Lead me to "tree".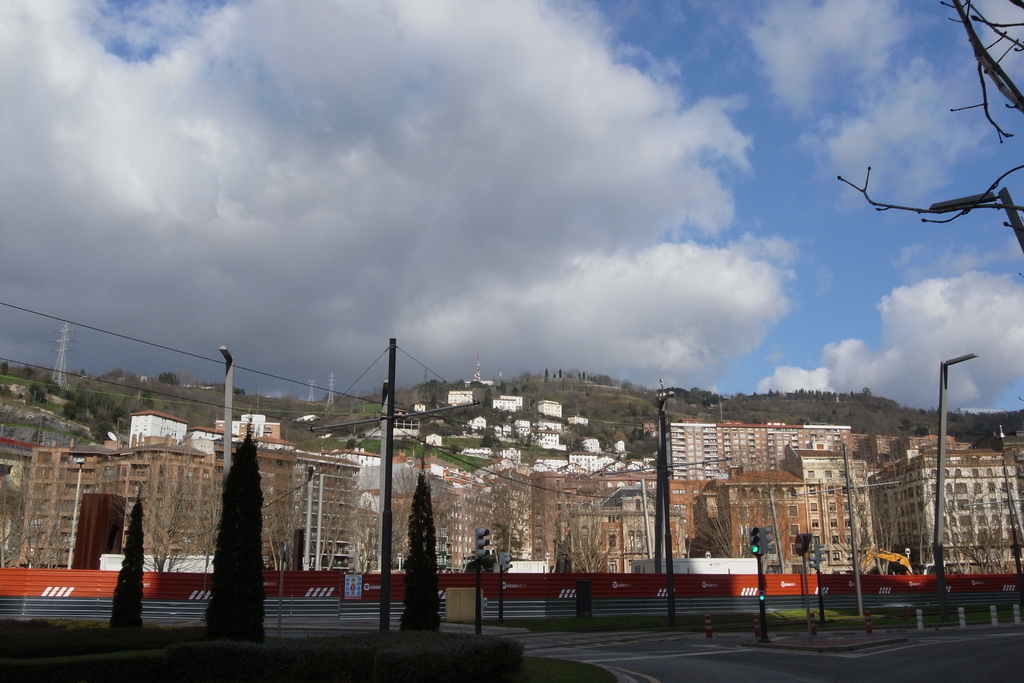
Lead to [831, 0, 1023, 278].
